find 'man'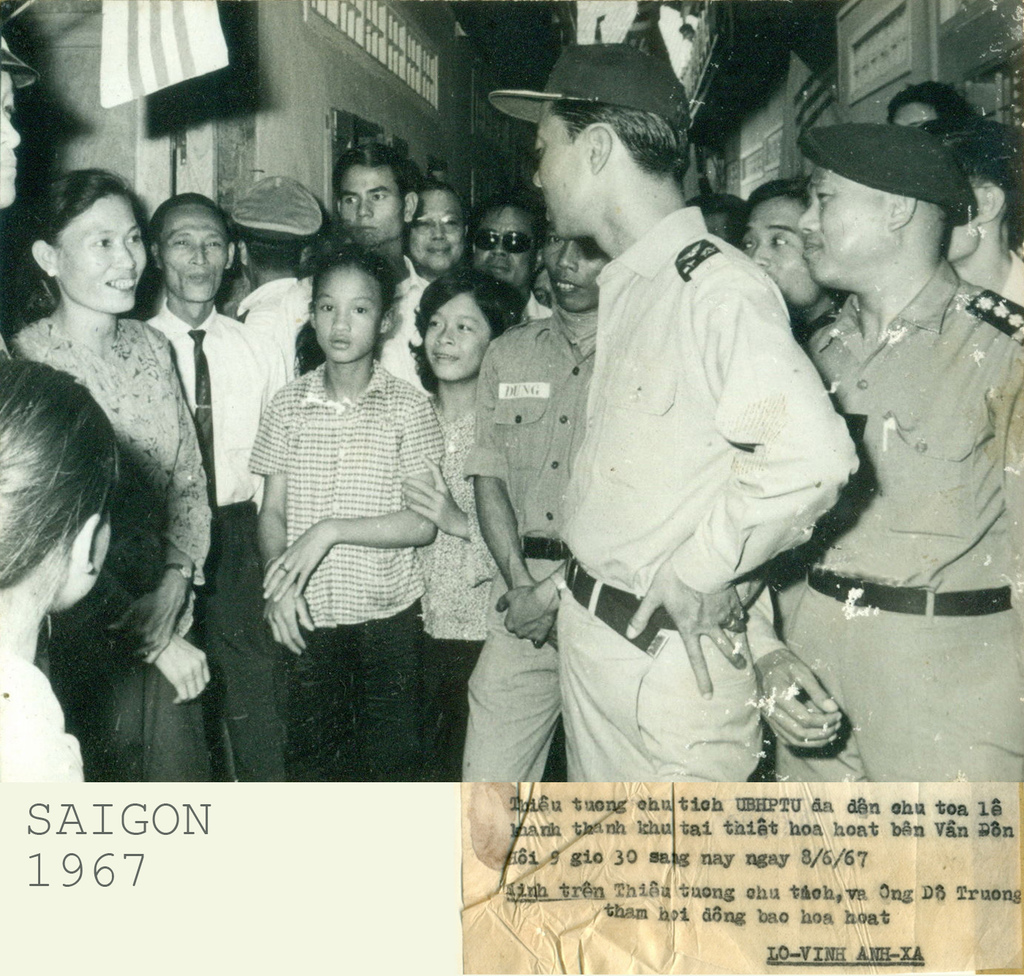
locate(149, 192, 293, 789)
